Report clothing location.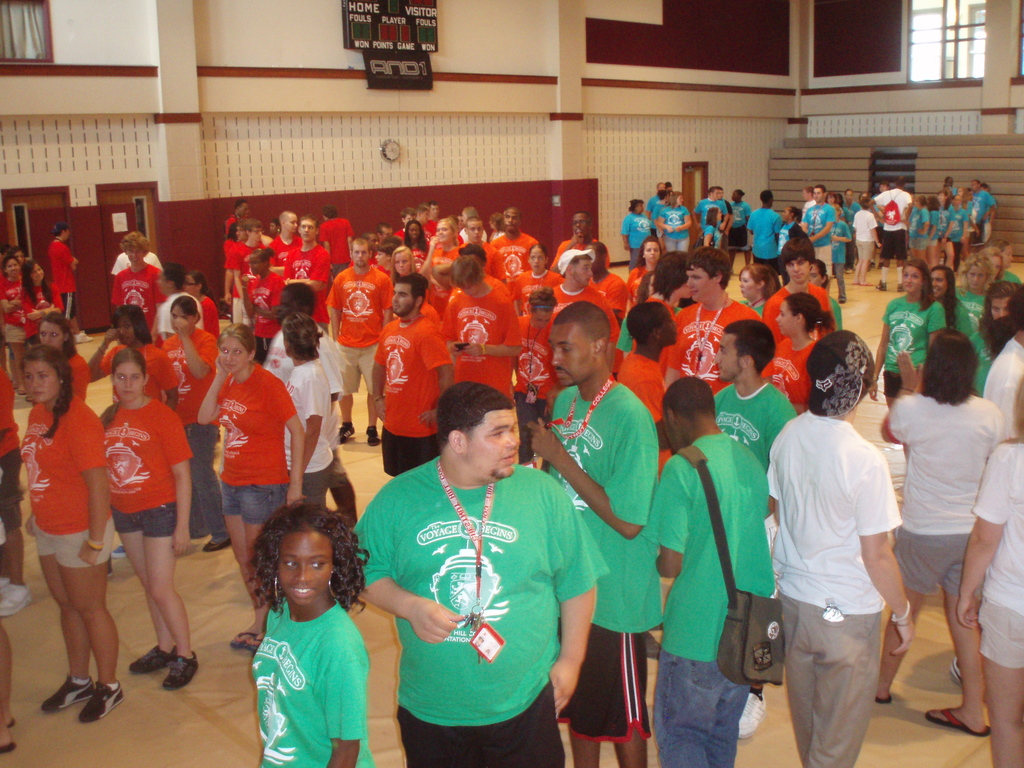
Report: 797,201,836,276.
